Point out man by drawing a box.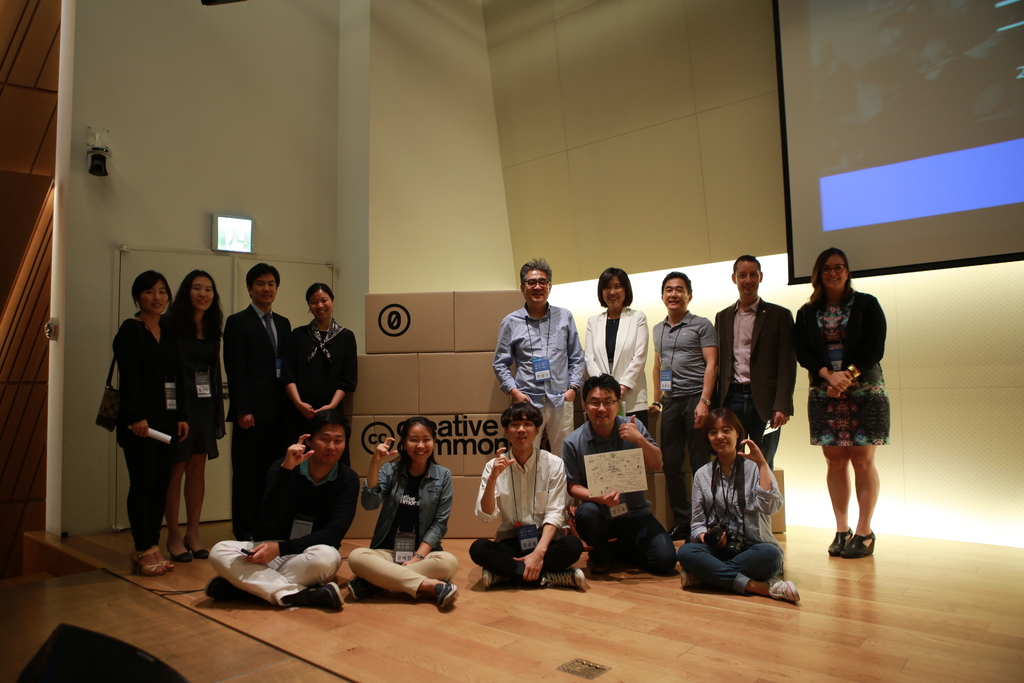
[x1=559, y1=370, x2=678, y2=575].
